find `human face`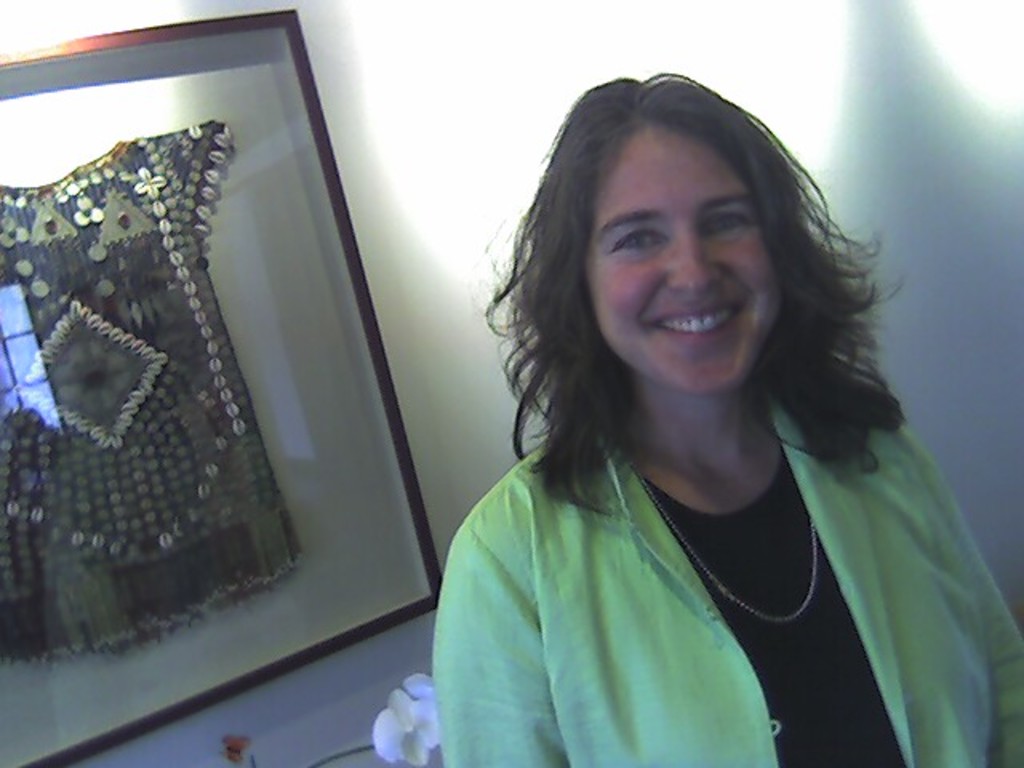
{"left": 595, "top": 128, "right": 782, "bottom": 394}
